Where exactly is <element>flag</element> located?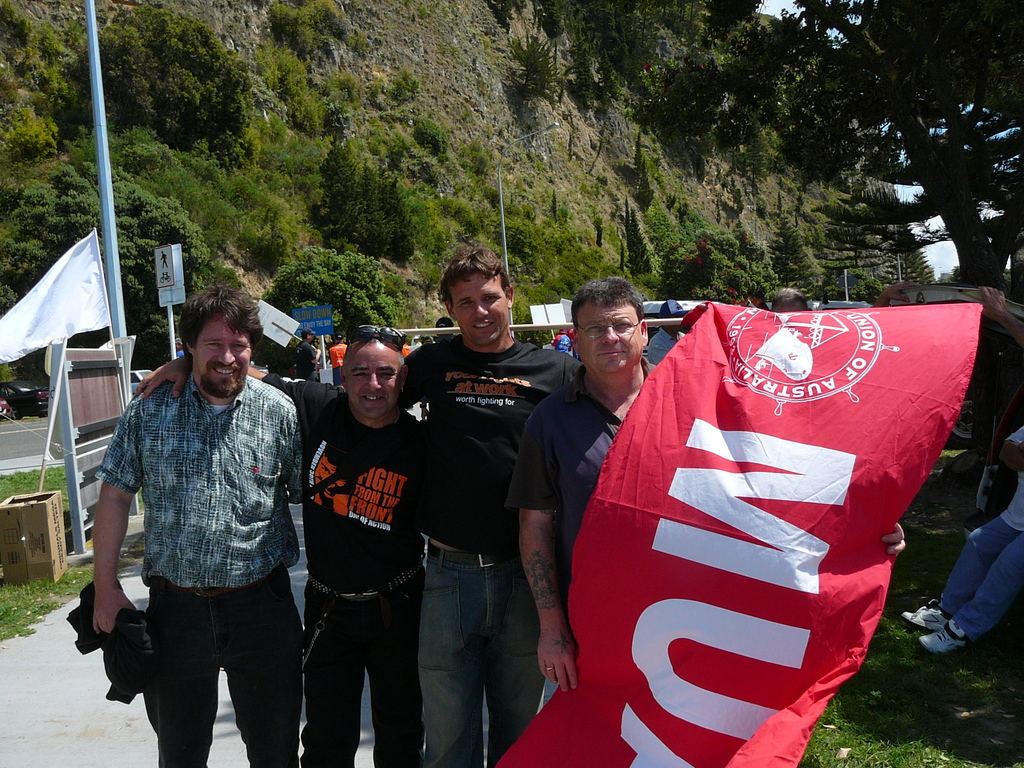
Its bounding box is (299, 316, 337, 339).
